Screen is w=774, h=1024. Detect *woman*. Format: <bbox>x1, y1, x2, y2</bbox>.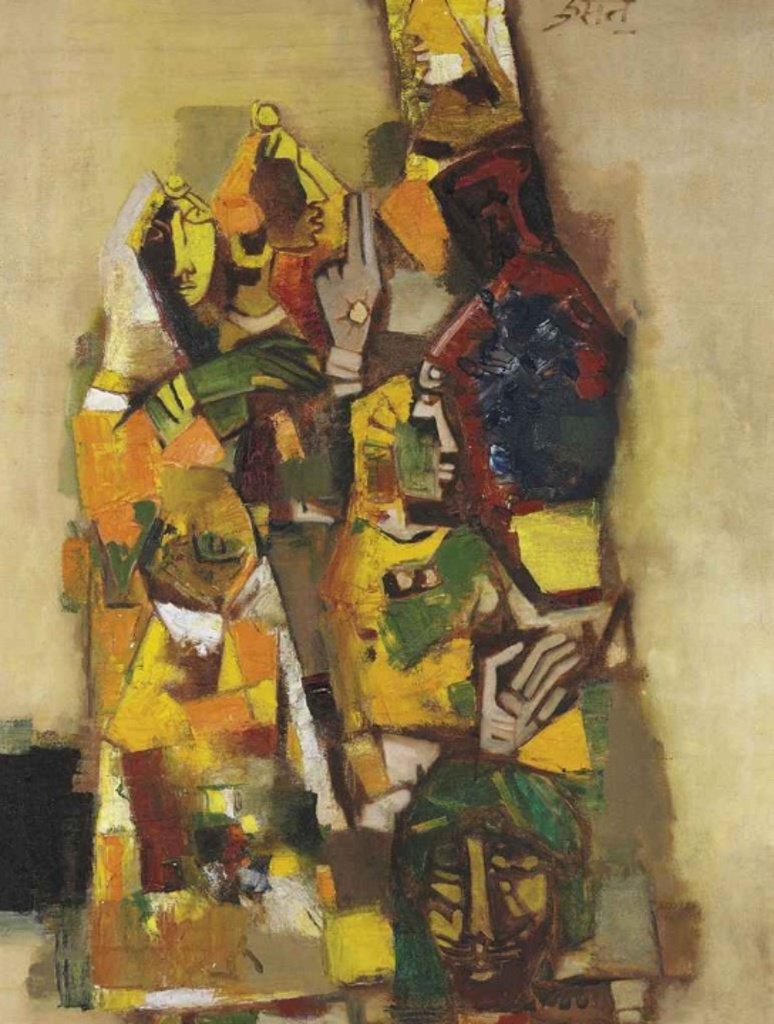
<bbox>57, 168, 410, 1023</bbox>.
